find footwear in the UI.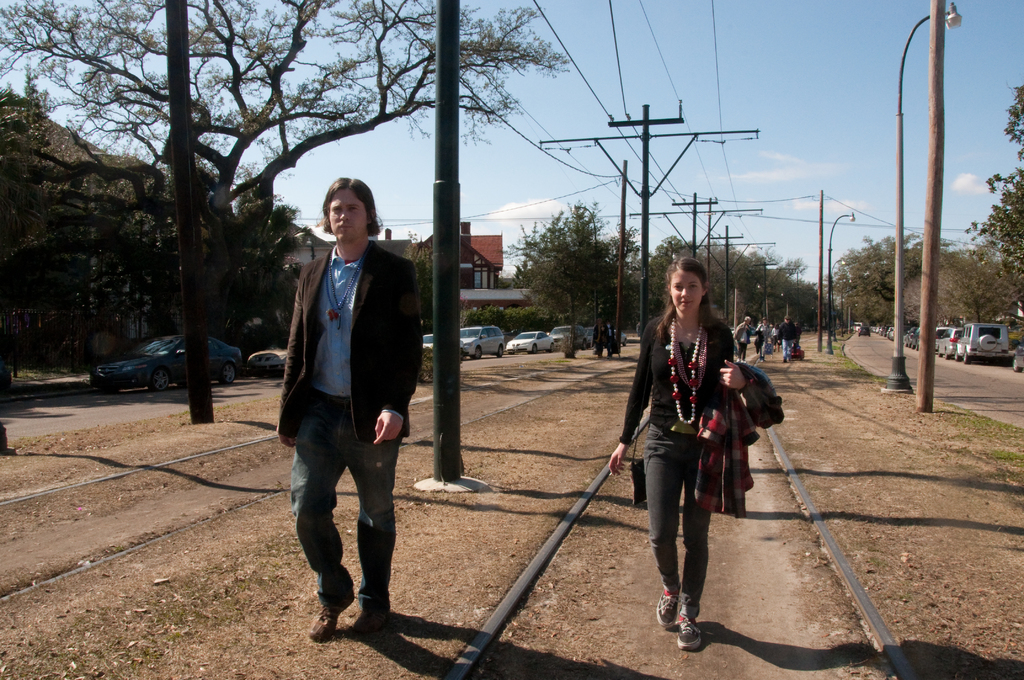
UI element at bbox(655, 581, 679, 629).
